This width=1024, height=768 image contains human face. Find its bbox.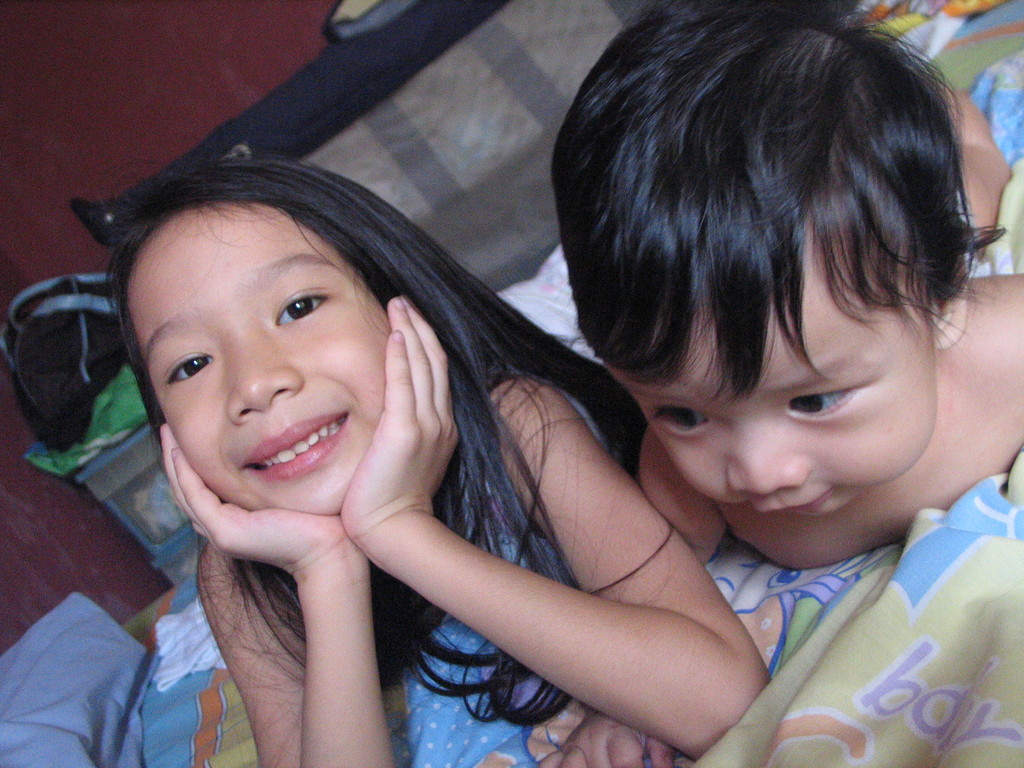
128/210/392/515.
